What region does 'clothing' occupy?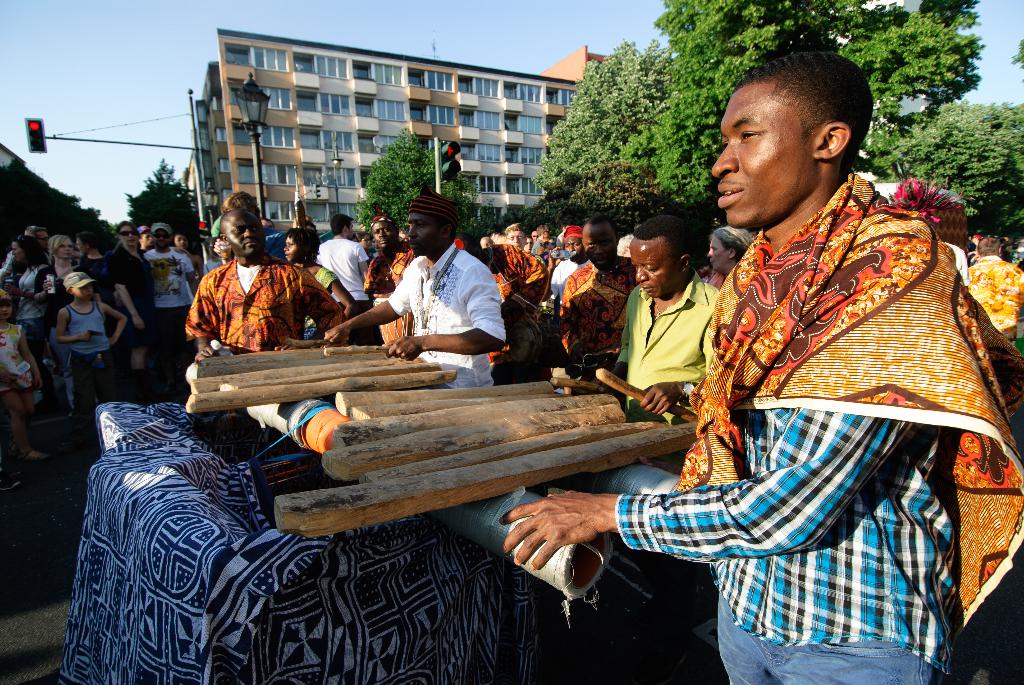
{"x1": 139, "y1": 242, "x2": 193, "y2": 354}.
